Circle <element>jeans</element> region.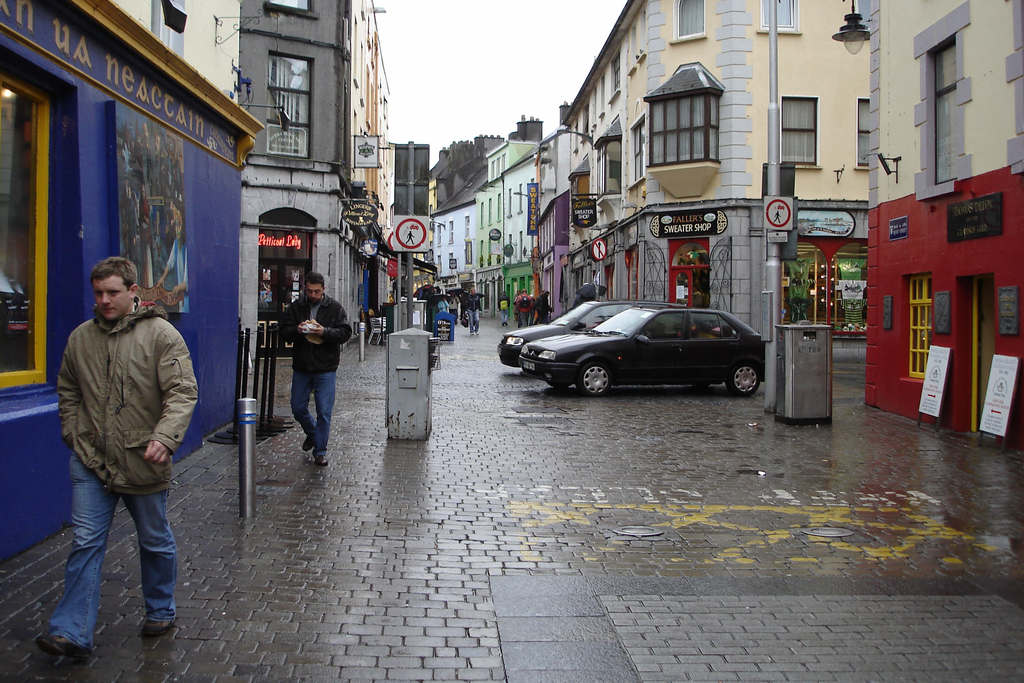
Region: region(540, 313, 552, 327).
